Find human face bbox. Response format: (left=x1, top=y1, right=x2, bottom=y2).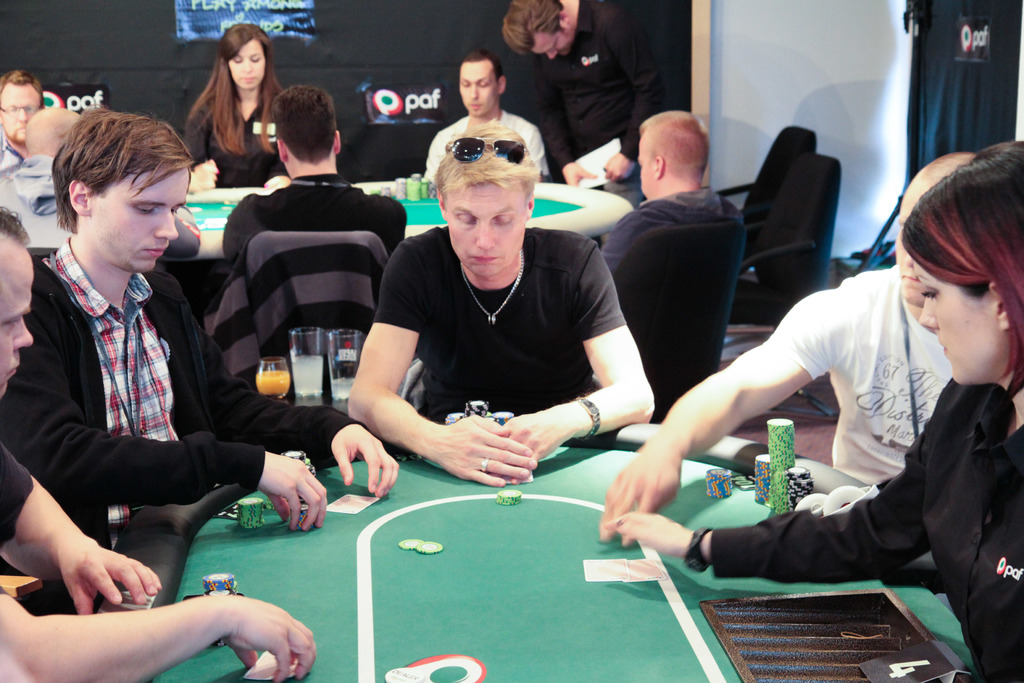
(left=224, top=42, right=262, bottom=89).
